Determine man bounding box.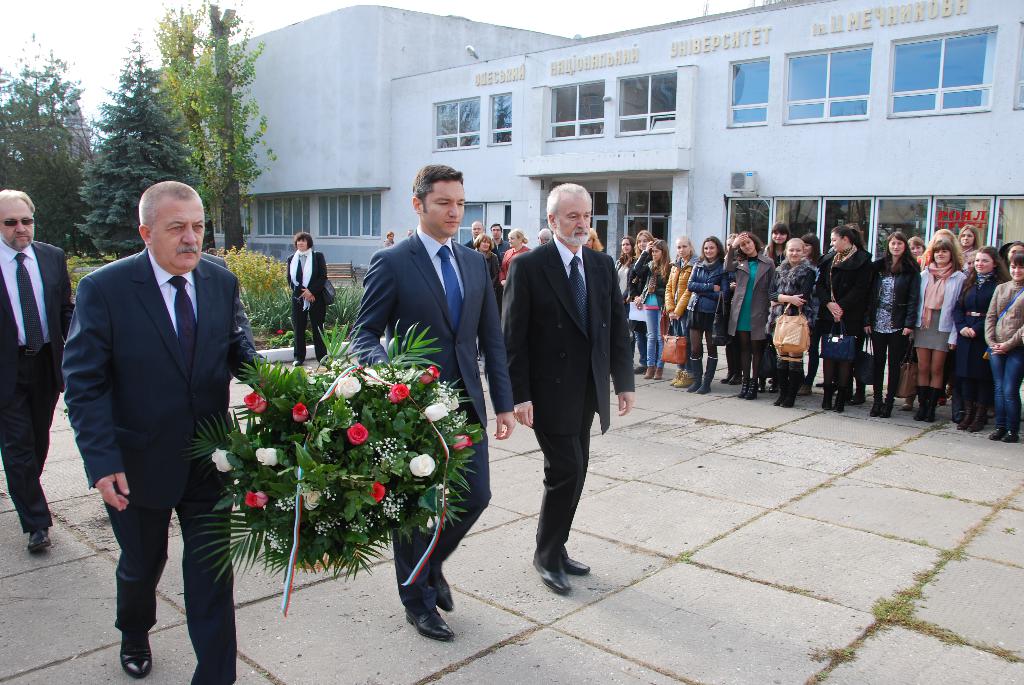
Determined: box(500, 181, 633, 594).
